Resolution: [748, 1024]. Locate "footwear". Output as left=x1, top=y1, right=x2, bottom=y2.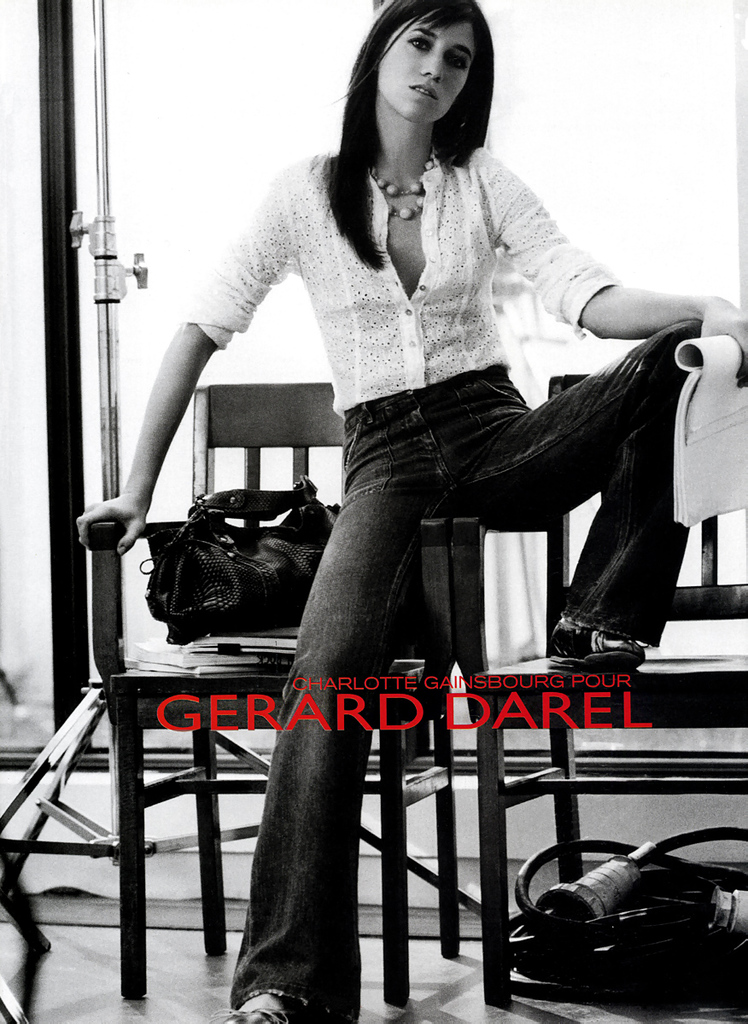
left=552, top=617, right=644, bottom=668.
